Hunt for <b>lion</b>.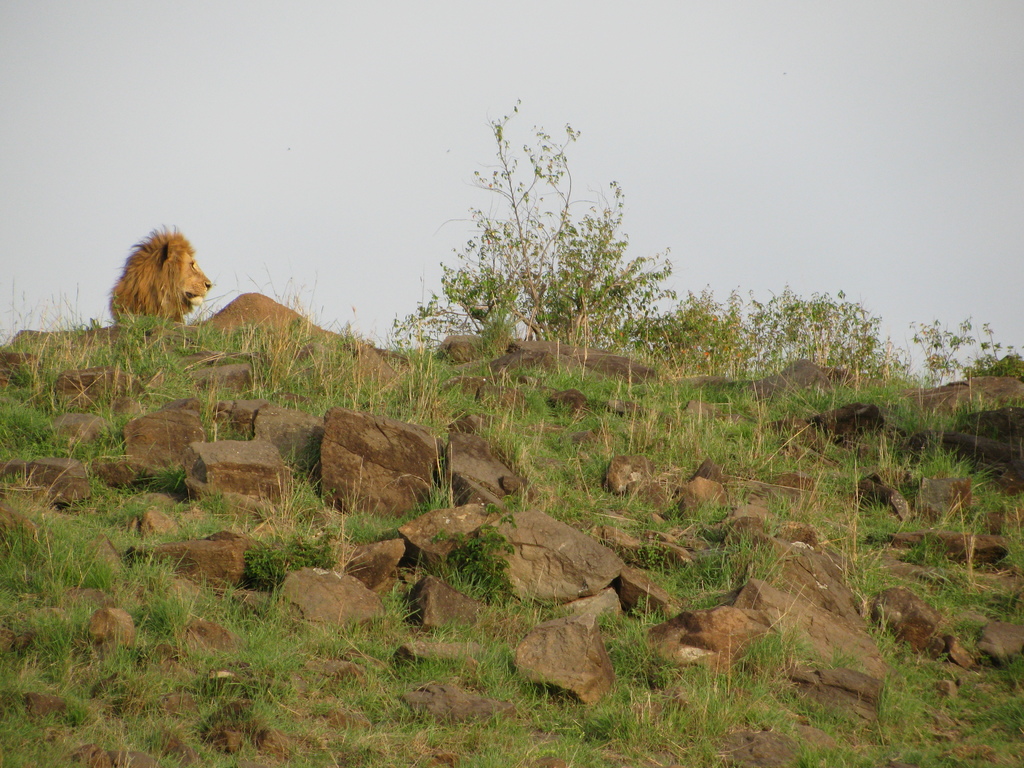
Hunted down at locate(102, 220, 210, 330).
